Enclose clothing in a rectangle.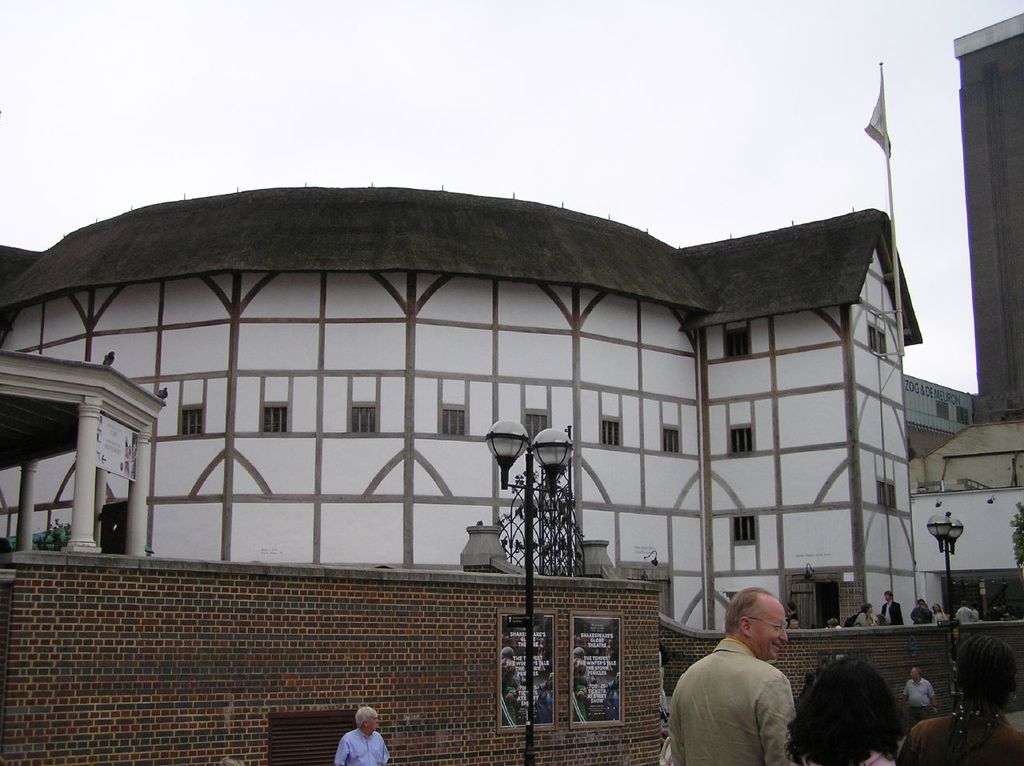
[left=852, top=608, right=871, bottom=628].
